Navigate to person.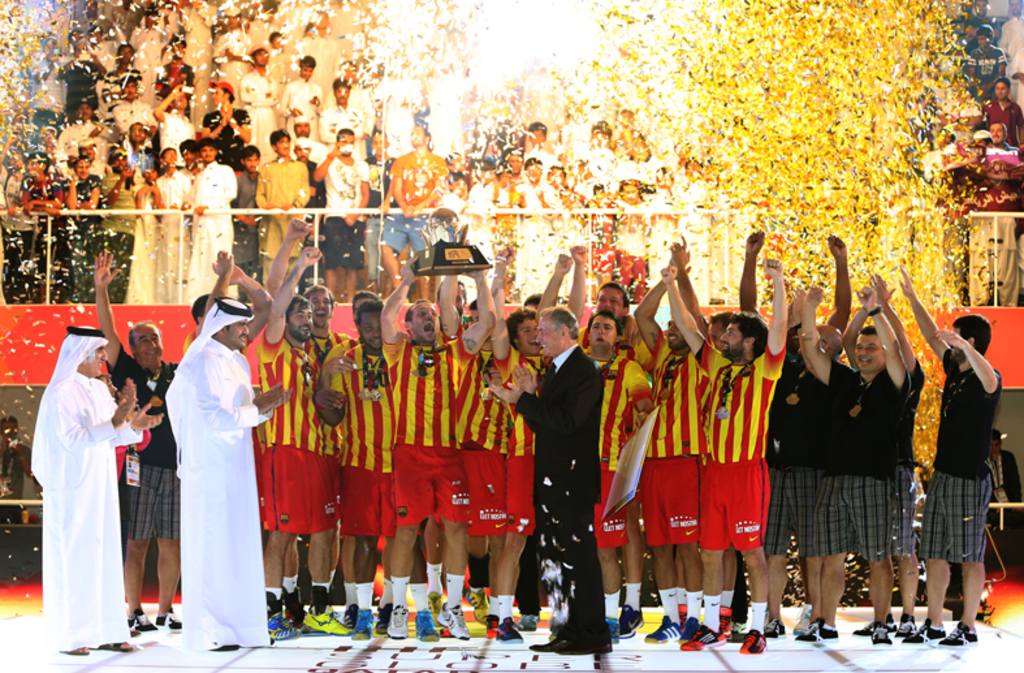
Navigation target: <box>30,42,60,130</box>.
